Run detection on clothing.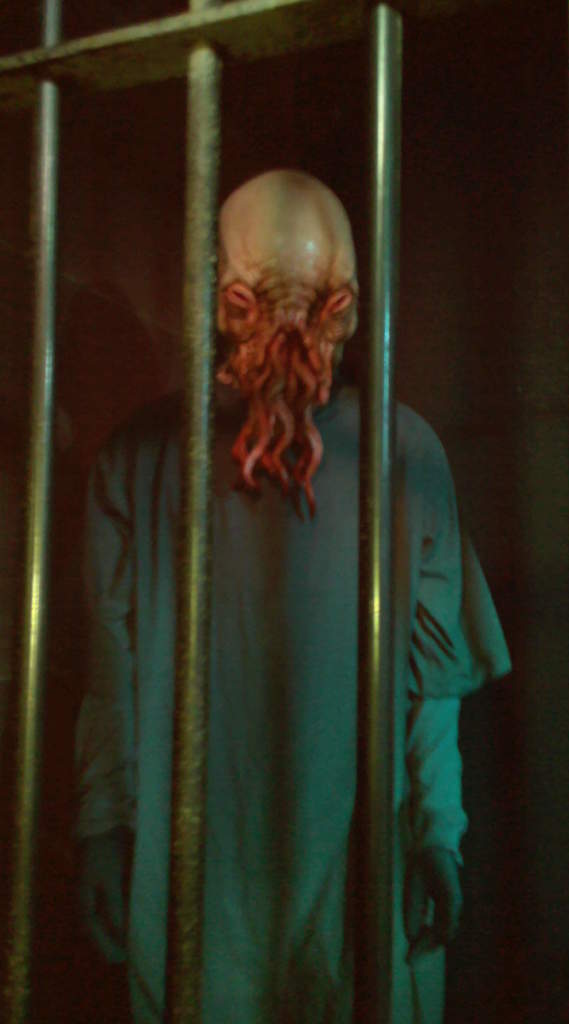
Result: bbox(76, 379, 507, 1023).
